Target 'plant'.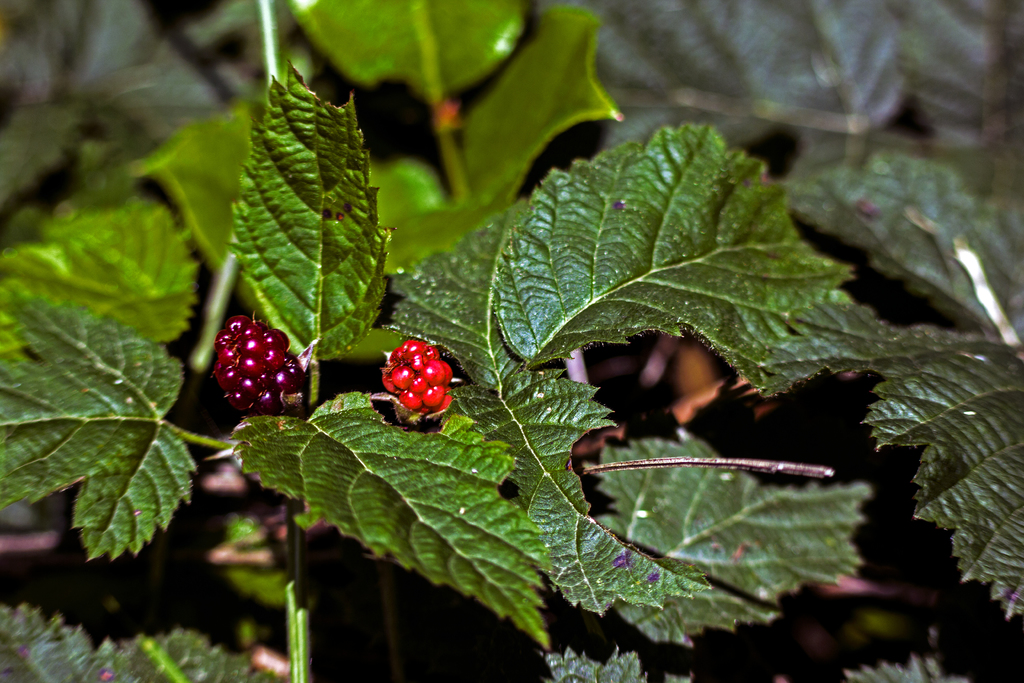
Target region: [left=28, top=63, right=1015, bottom=636].
